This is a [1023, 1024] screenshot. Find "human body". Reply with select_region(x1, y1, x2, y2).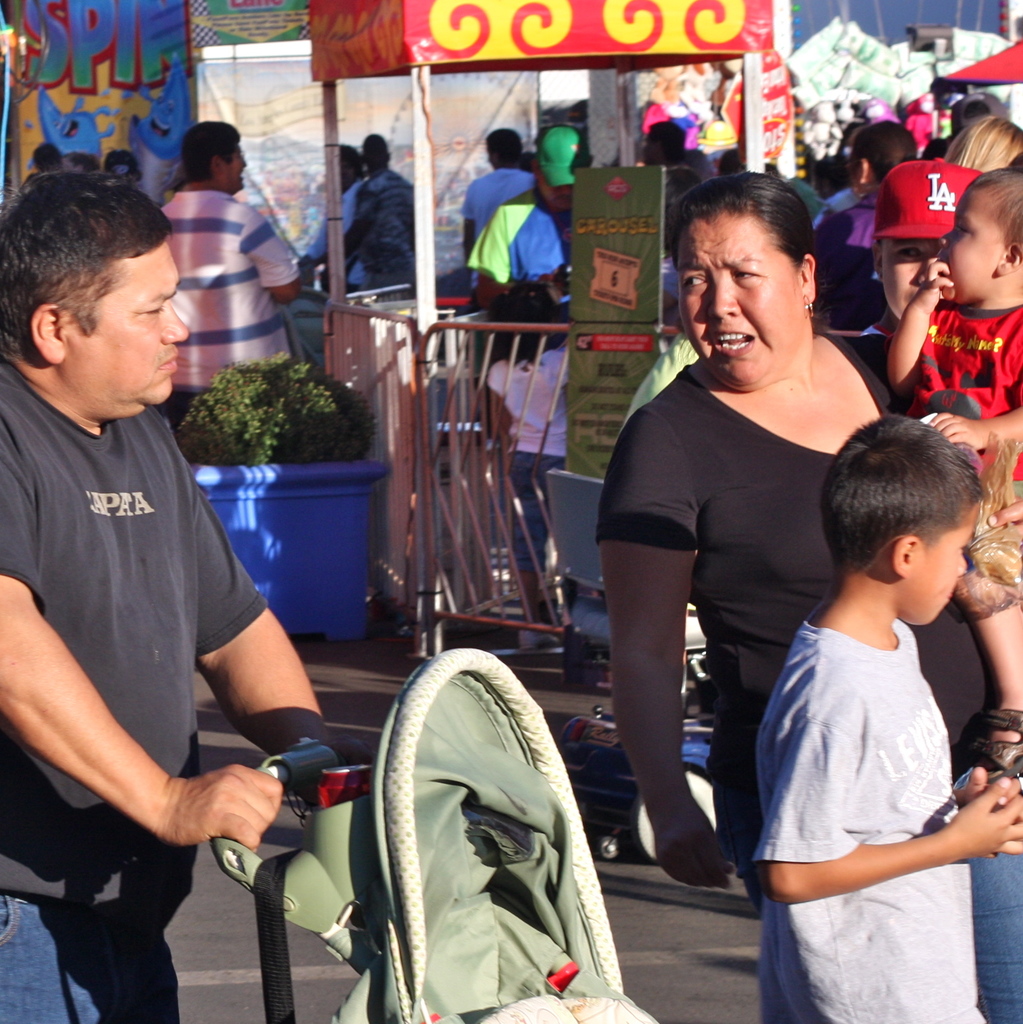
select_region(894, 255, 1022, 788).
